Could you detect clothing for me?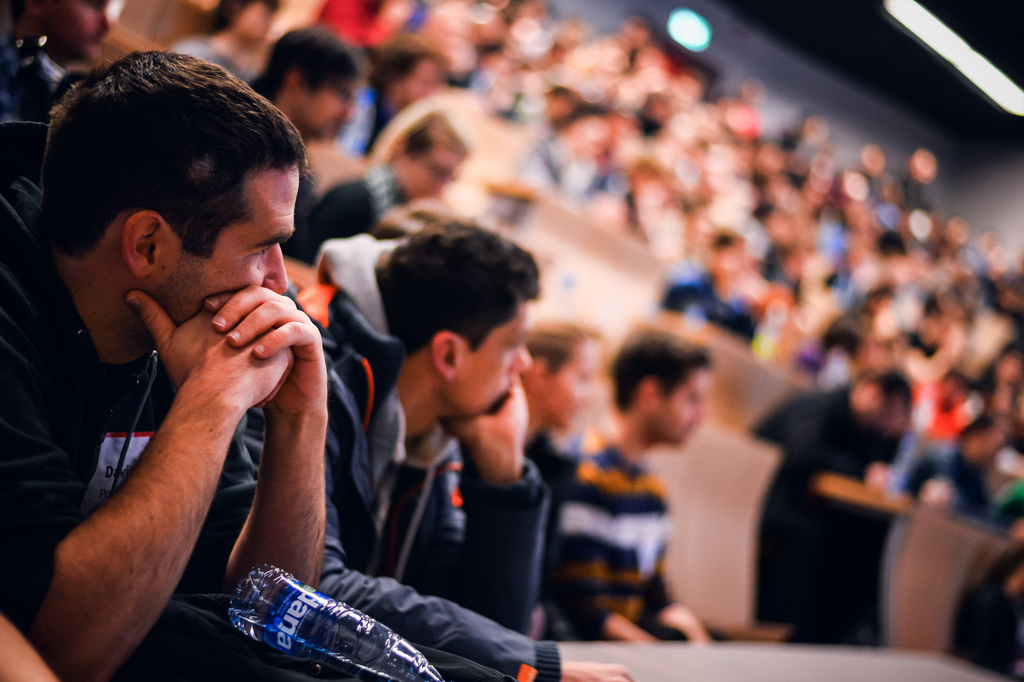
Detection result: rect(772, 401, 919, 654).
